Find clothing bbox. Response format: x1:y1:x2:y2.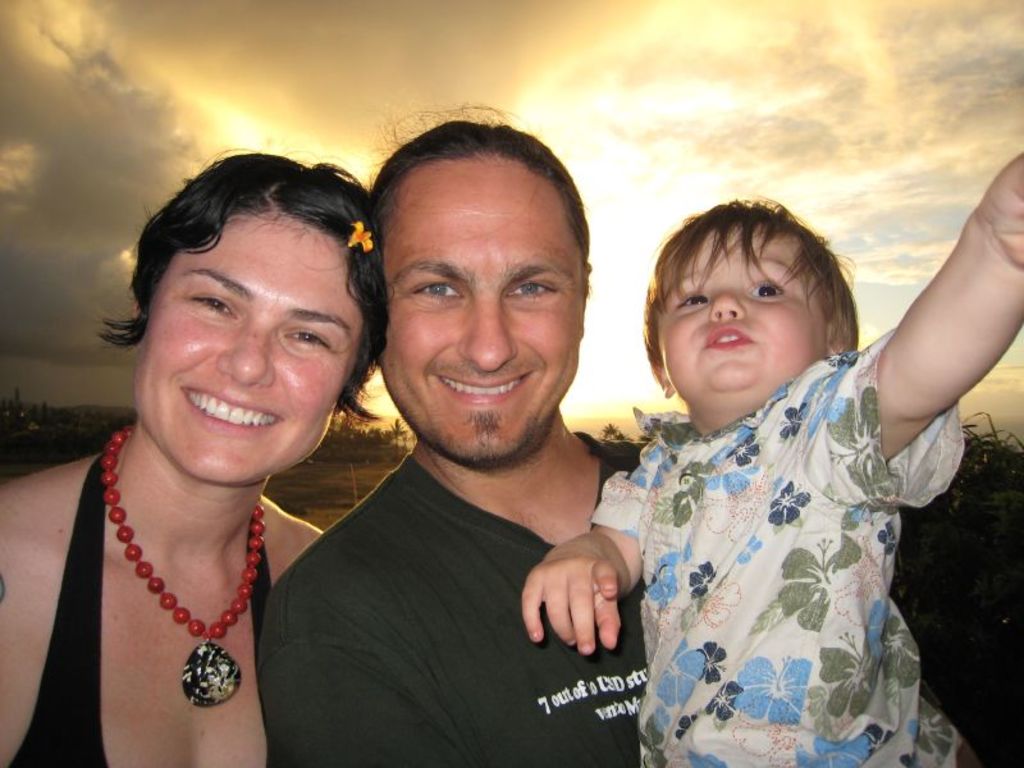
261:425:650:767.
